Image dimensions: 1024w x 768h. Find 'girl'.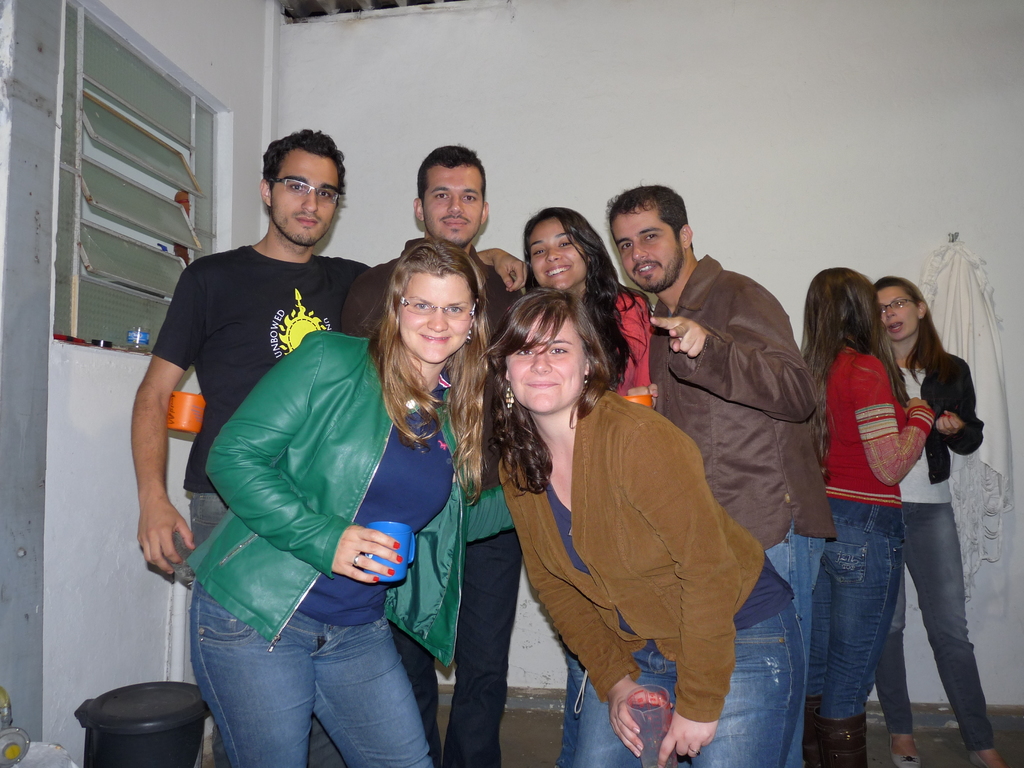
(474, 289, 801, 767).
